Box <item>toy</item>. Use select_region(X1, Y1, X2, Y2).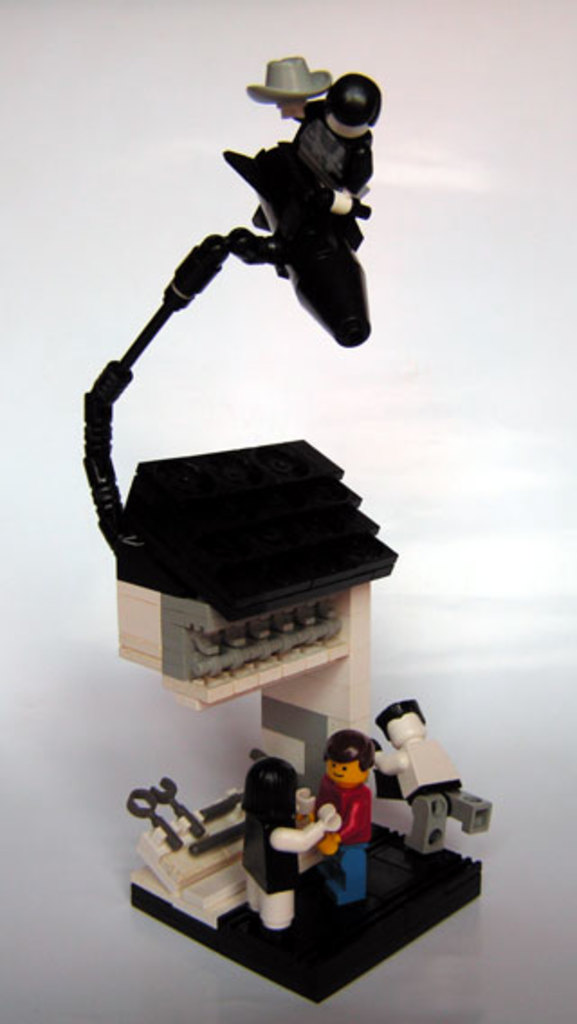
select_region(362, 698, 485, 871).
